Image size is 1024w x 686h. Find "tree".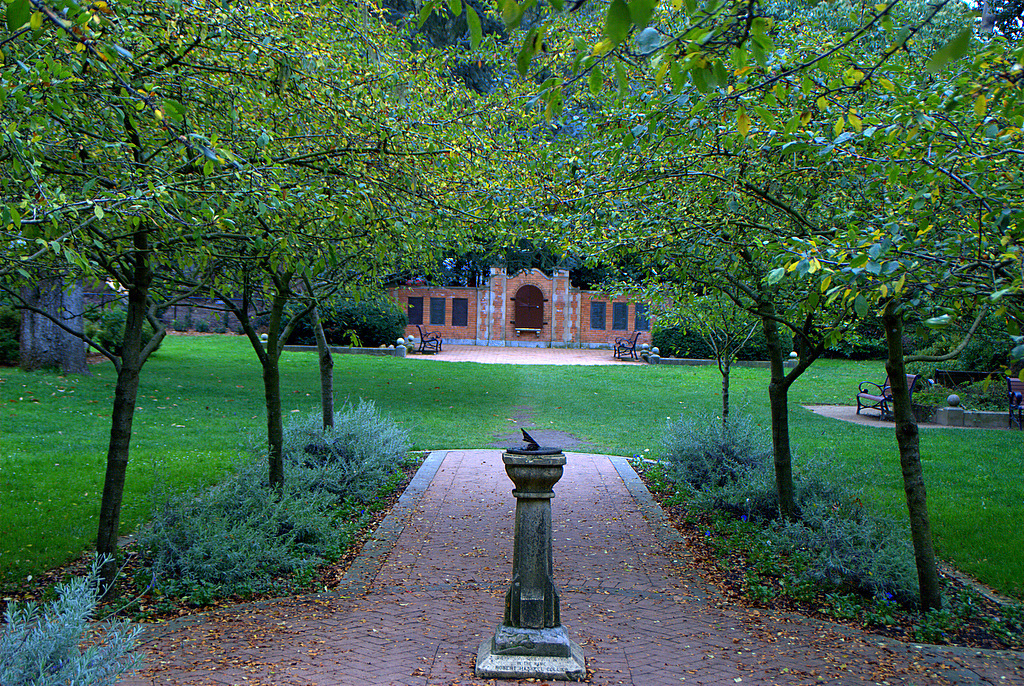
BBox(520, 52, 882, 520).
